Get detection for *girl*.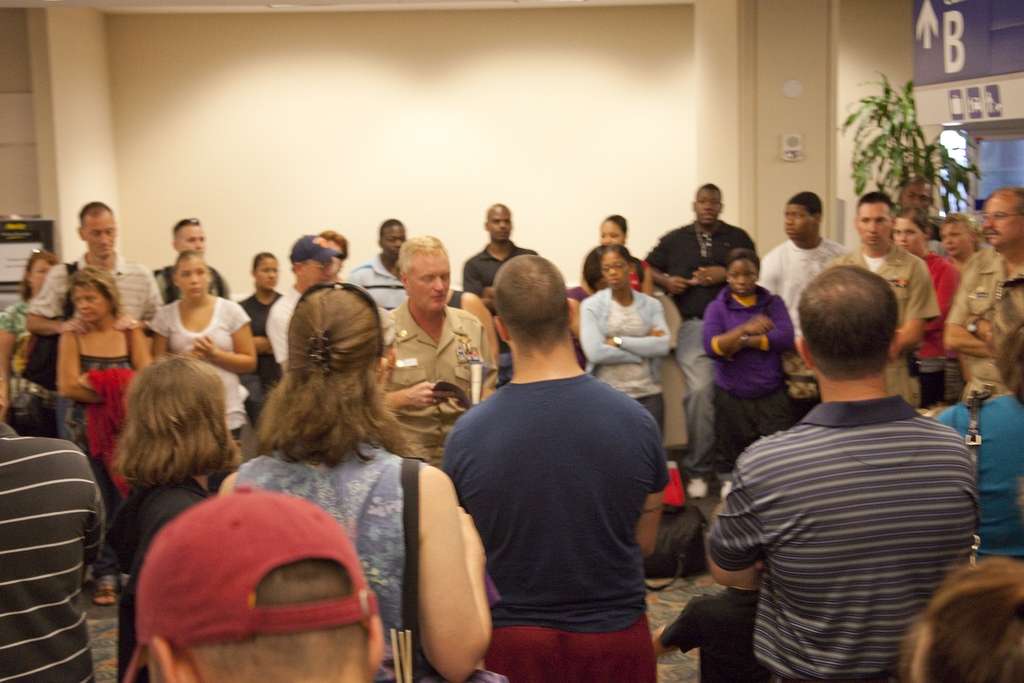
Detection: [x1=944, y1=211, x2=983, y2=384].
